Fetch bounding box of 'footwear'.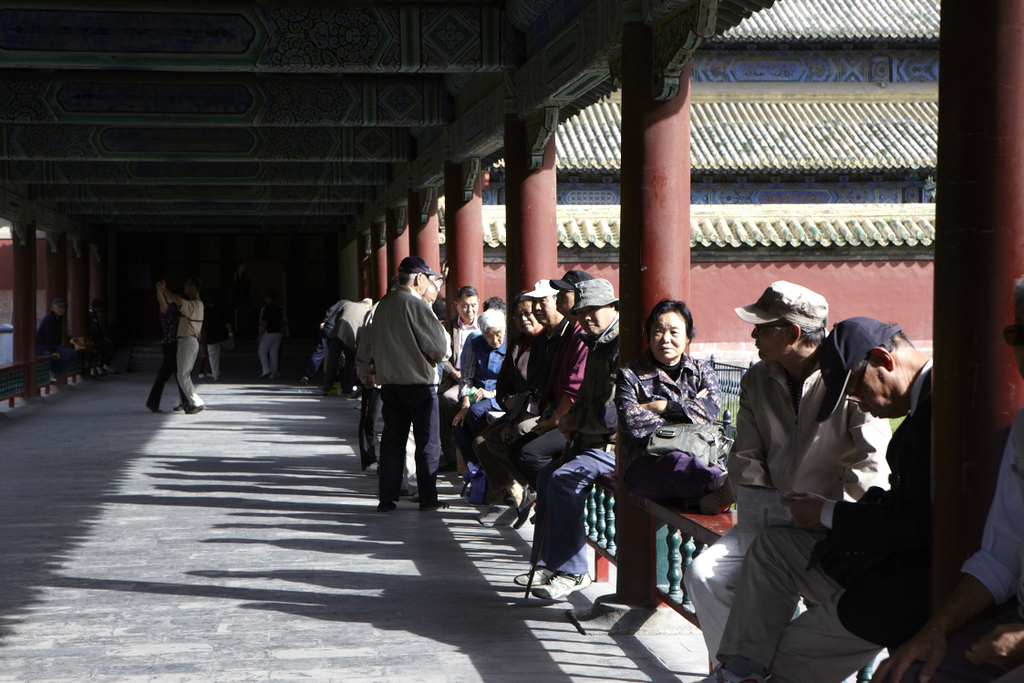
Bbox: [373, 498, 394, 512].
